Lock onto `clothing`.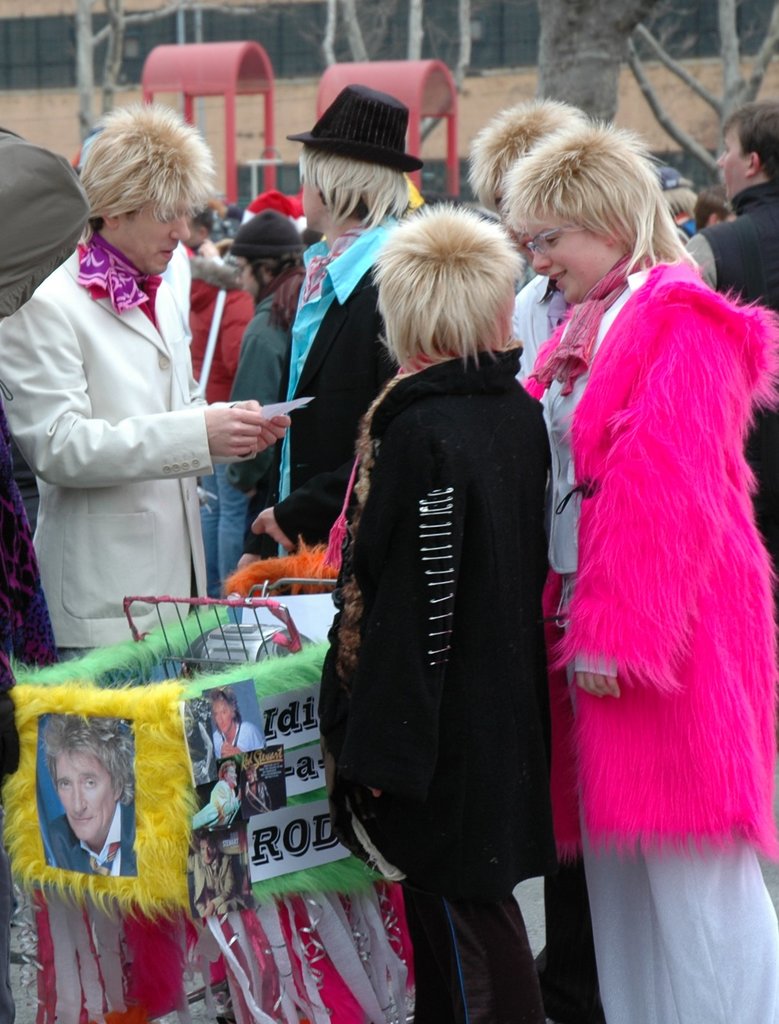
Locked: x1=236, y1=215, x2=400, y2=551.
